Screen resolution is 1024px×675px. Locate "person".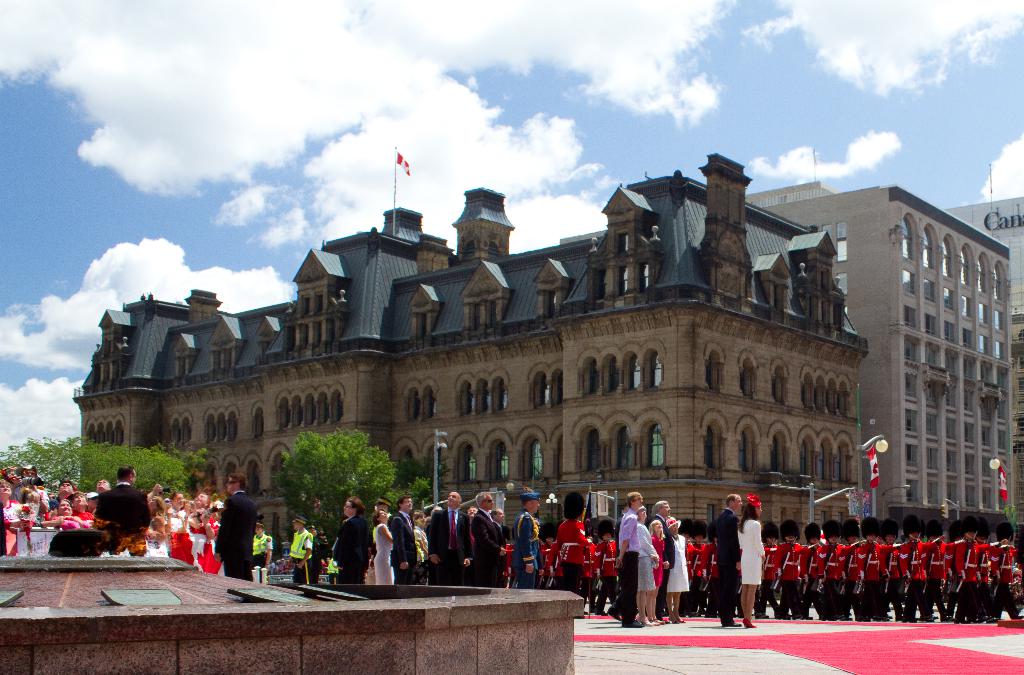
pyautogui.locateOnScreen(771, 536, 826, 620).
